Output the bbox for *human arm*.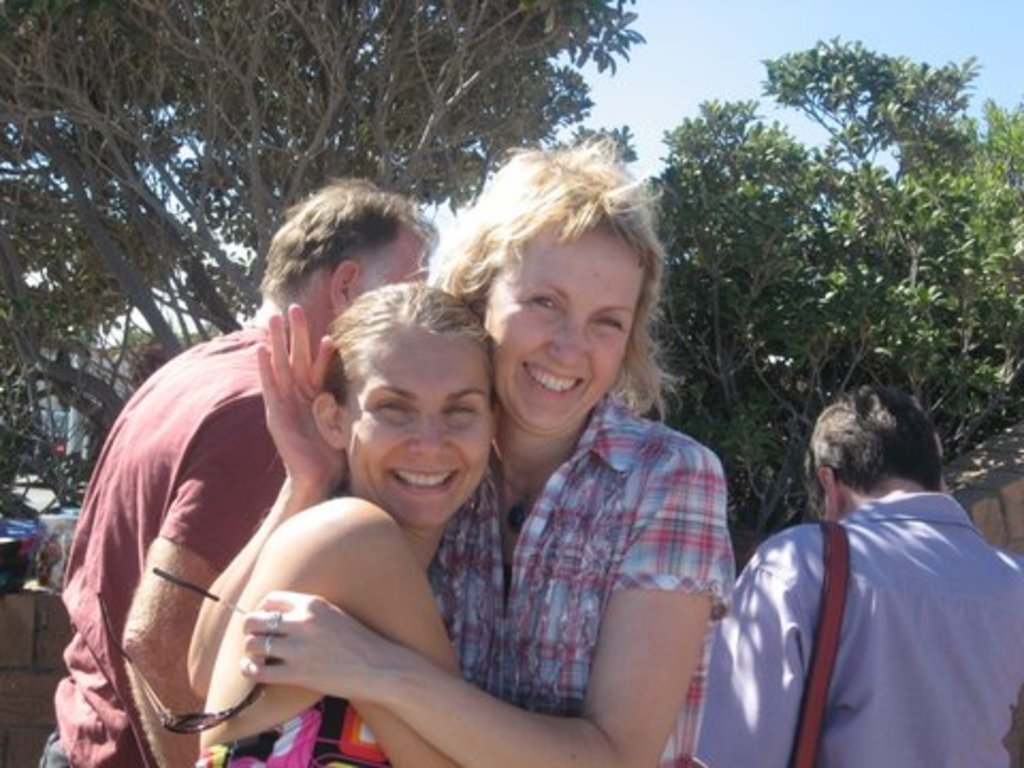
[left=695, top=525, right=832, bottom=766].
